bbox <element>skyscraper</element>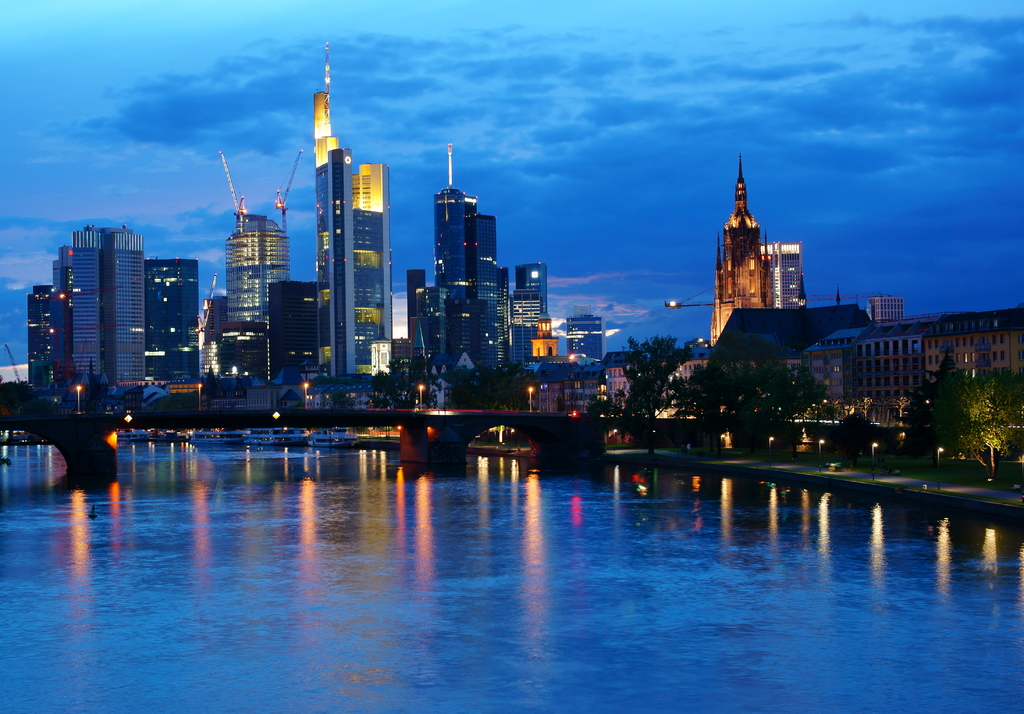
Rect(438, 185, 502, 407)
